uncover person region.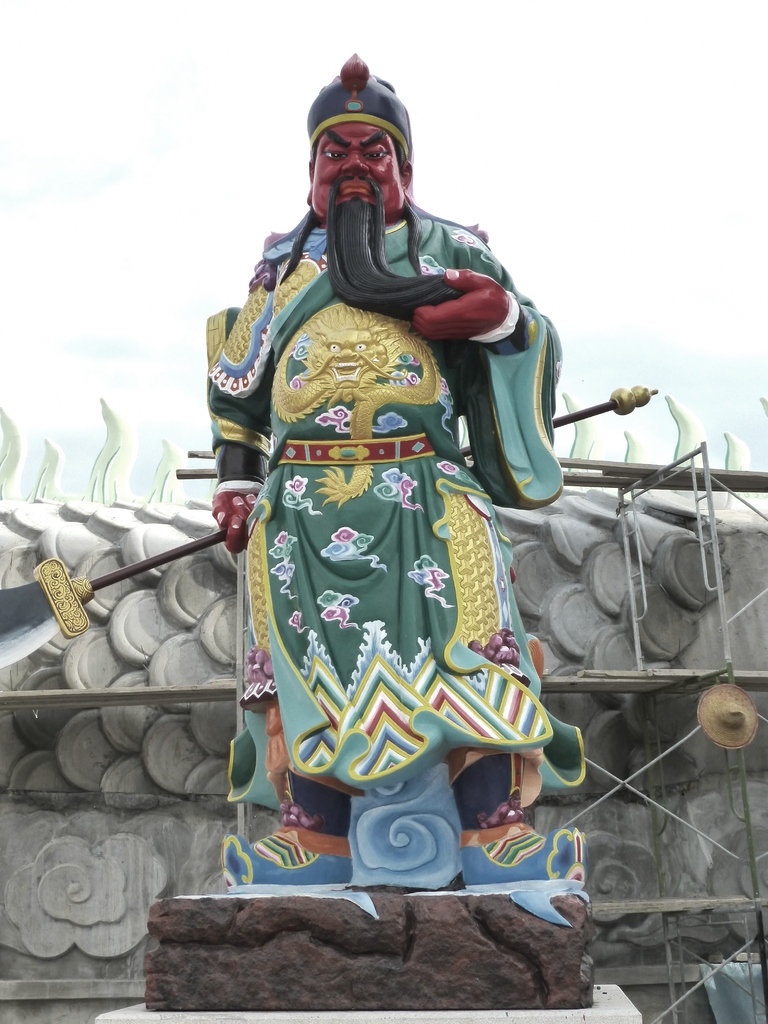
Uncovered: [209,57,550,884].
